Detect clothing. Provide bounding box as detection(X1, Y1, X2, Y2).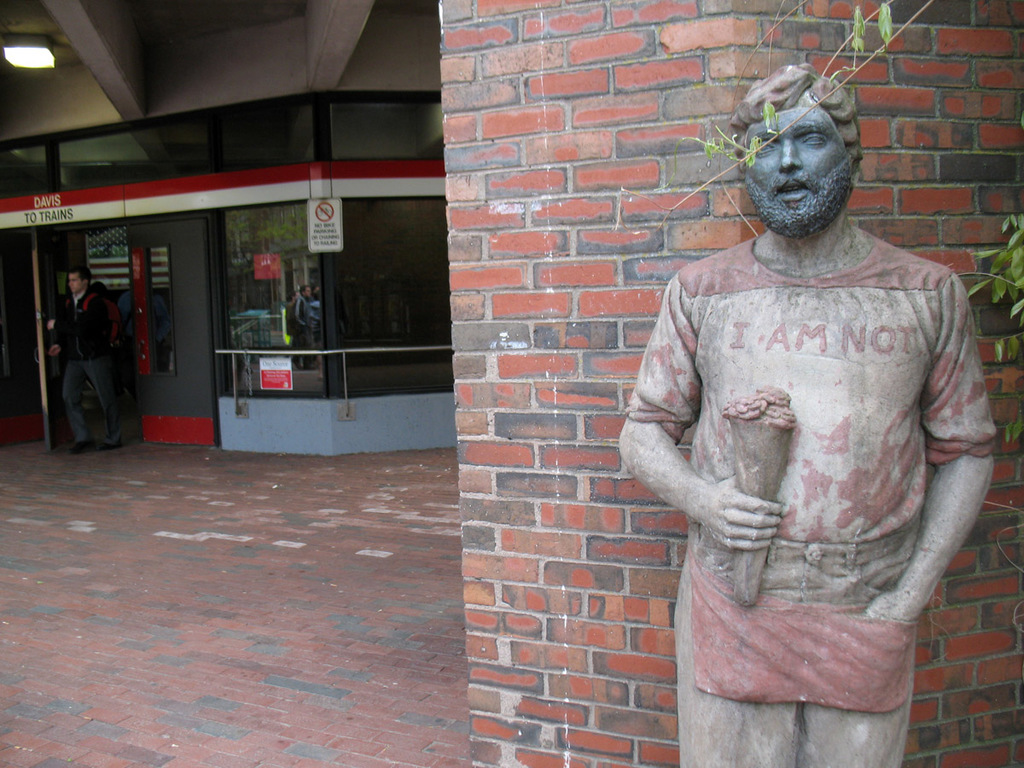
detection(37, 247, 121, 451).
